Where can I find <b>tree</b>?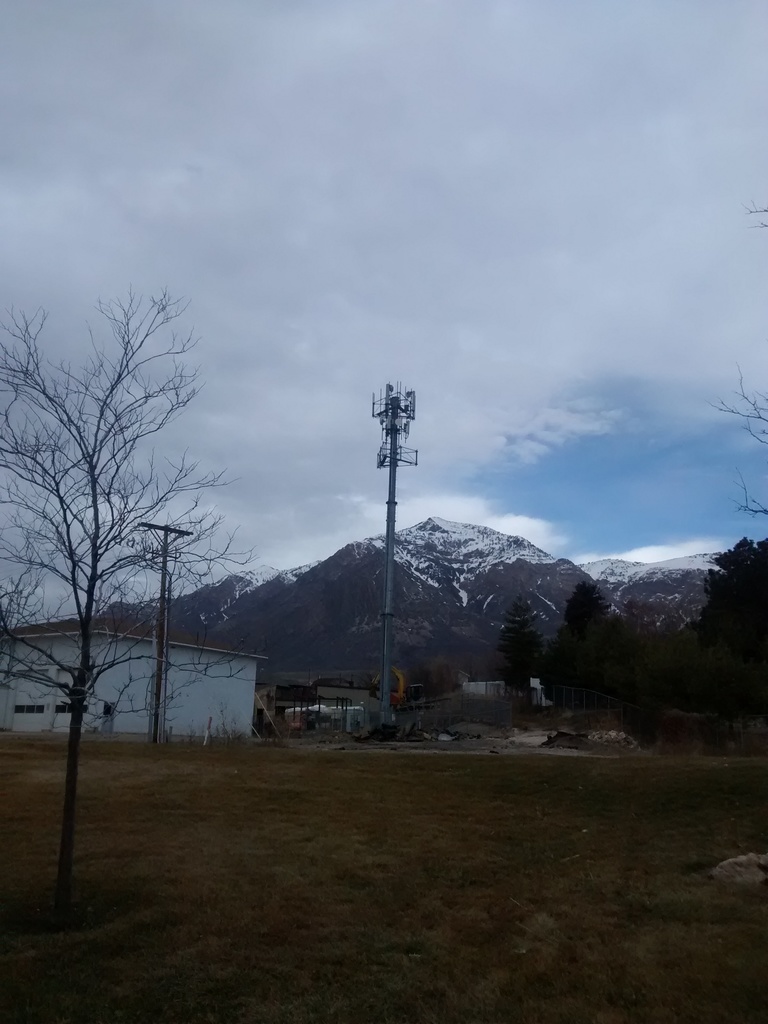
You can find it at {"left": 86, "top": 487, "right": 303, "bottom": 764}.
